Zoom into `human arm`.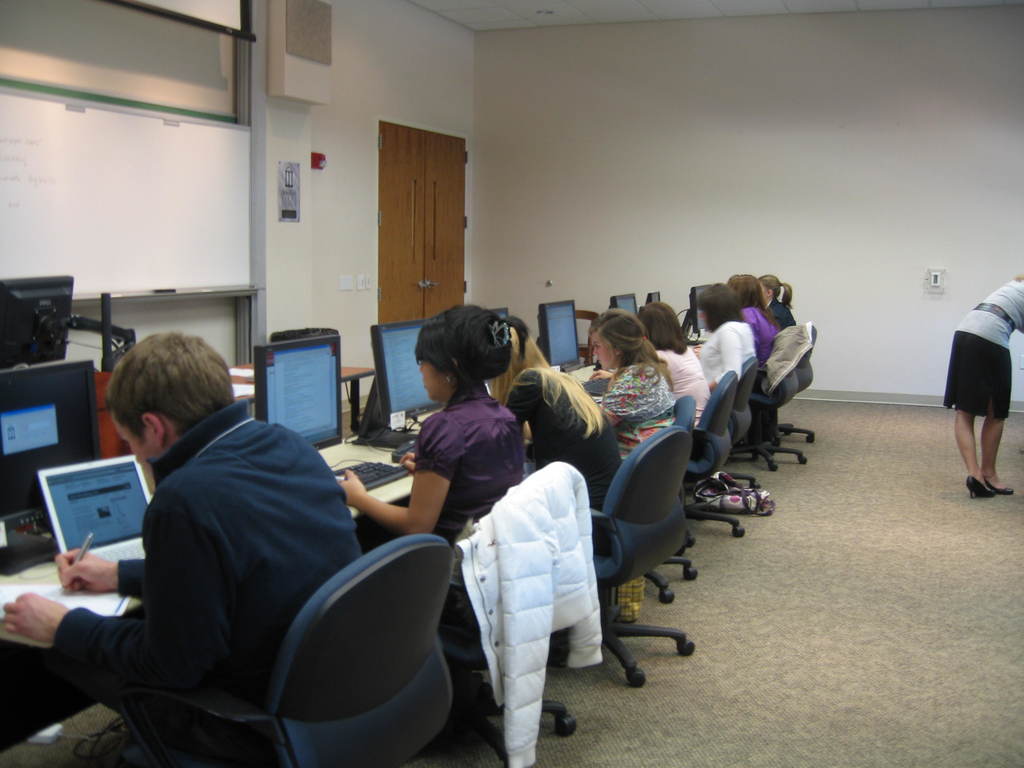
Zoom target: <box>596,371,641,423</box>.
